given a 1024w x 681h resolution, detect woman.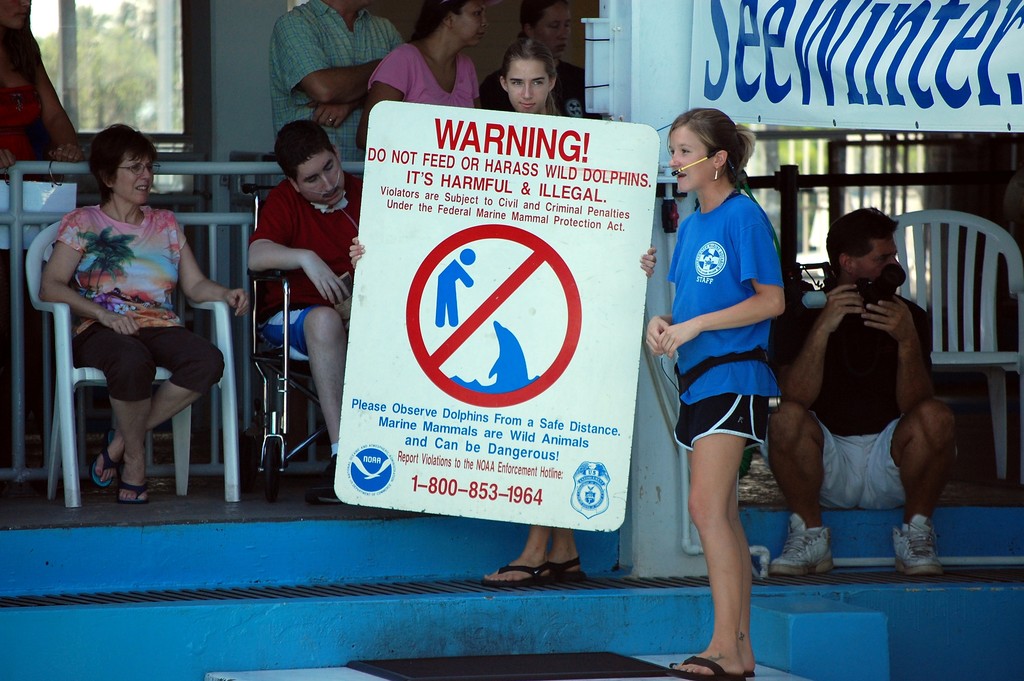
348:0:488:155.
